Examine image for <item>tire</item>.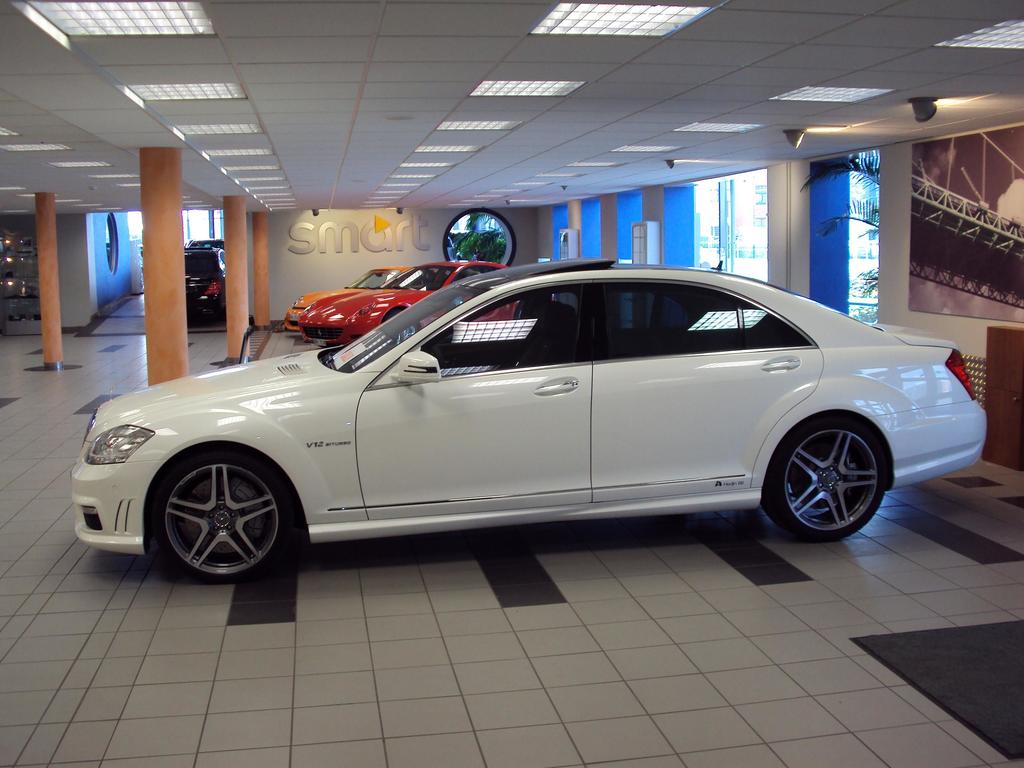
Examination result: 763, 412, 890, 543.
